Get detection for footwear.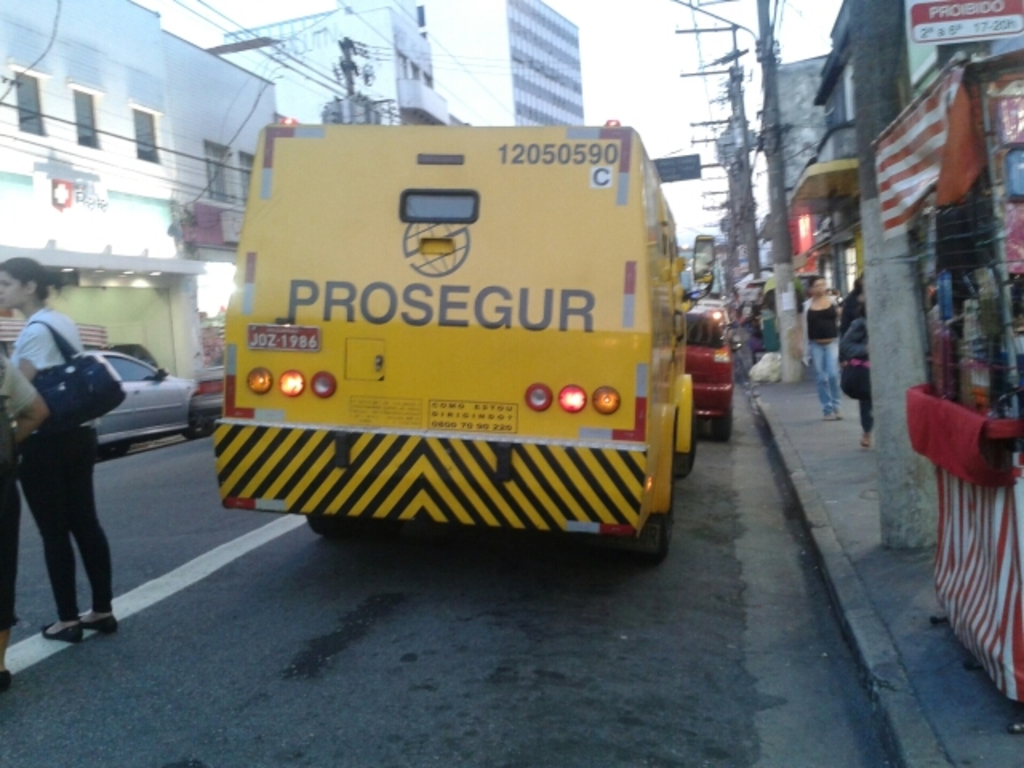
Detection: bbox=[43, 621, 83, 645].
